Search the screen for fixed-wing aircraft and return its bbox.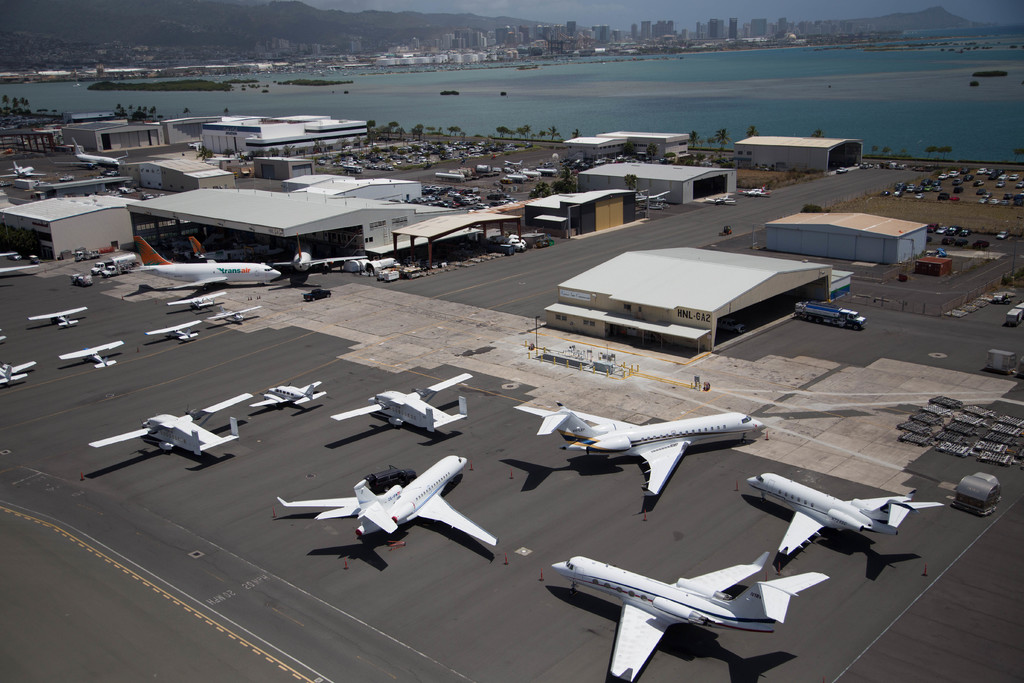
Found: {"left": 556, "top": 554, "right": 832, "bottom": 679}.
